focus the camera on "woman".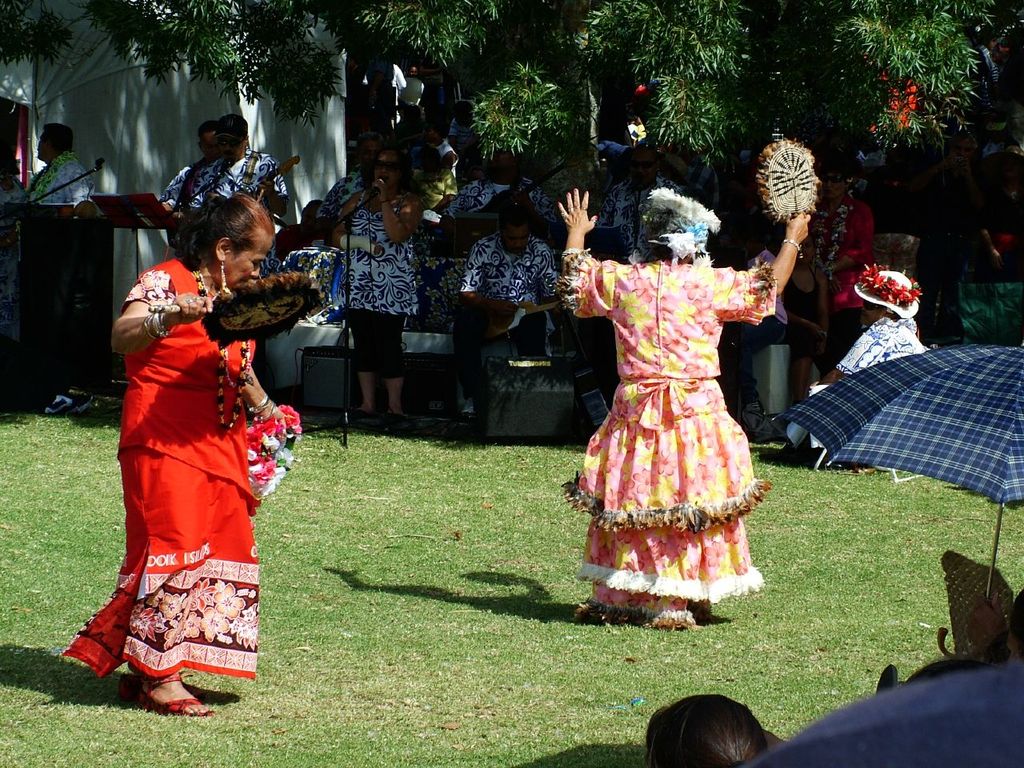
Focus region: (x1=331, y1=146, x2=429, y2=426).
